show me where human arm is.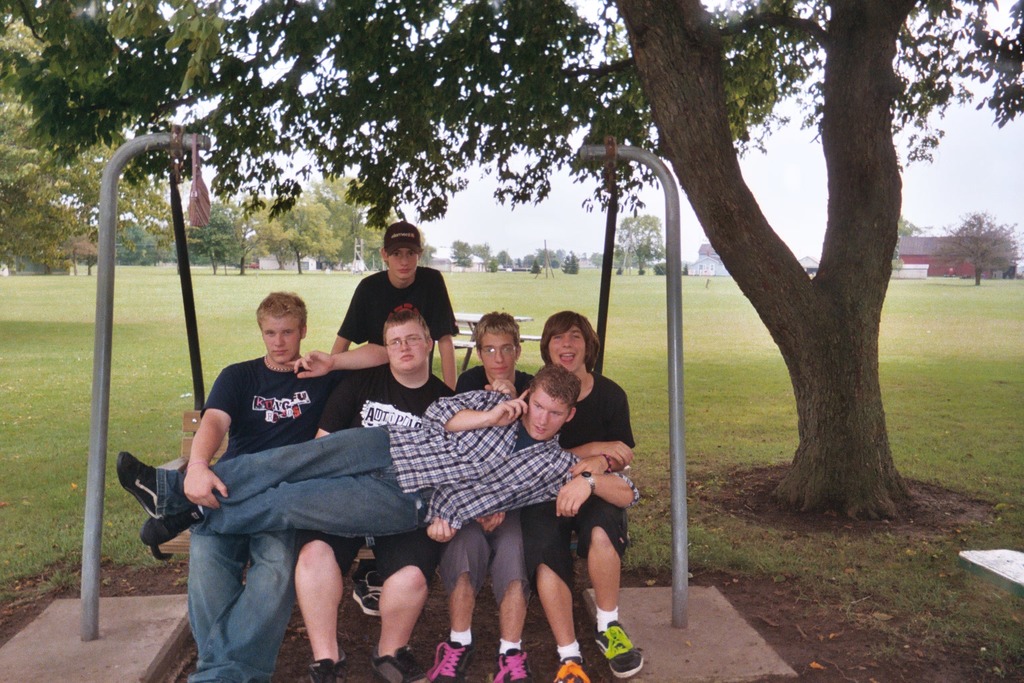
human arm is at pyautogui.locateOnScreen(185, 362, 233, 509).
